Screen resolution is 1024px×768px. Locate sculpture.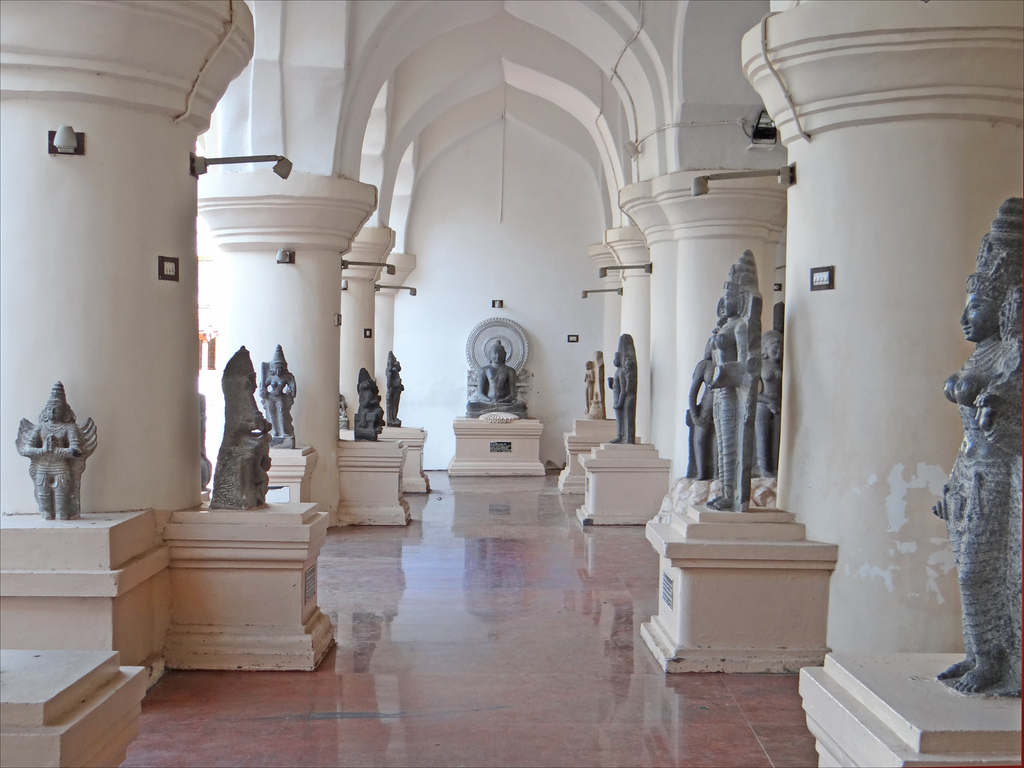
bbox(705, 239, 758, 529).
